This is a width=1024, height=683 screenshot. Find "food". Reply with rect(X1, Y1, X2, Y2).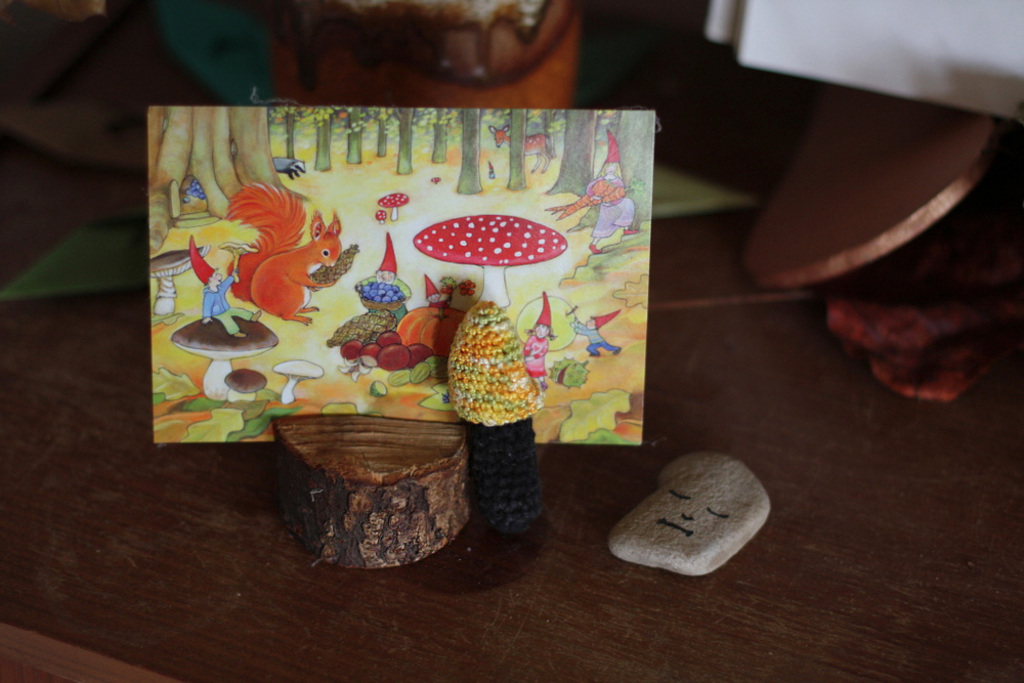
rect(554, 175, 611, 223).
